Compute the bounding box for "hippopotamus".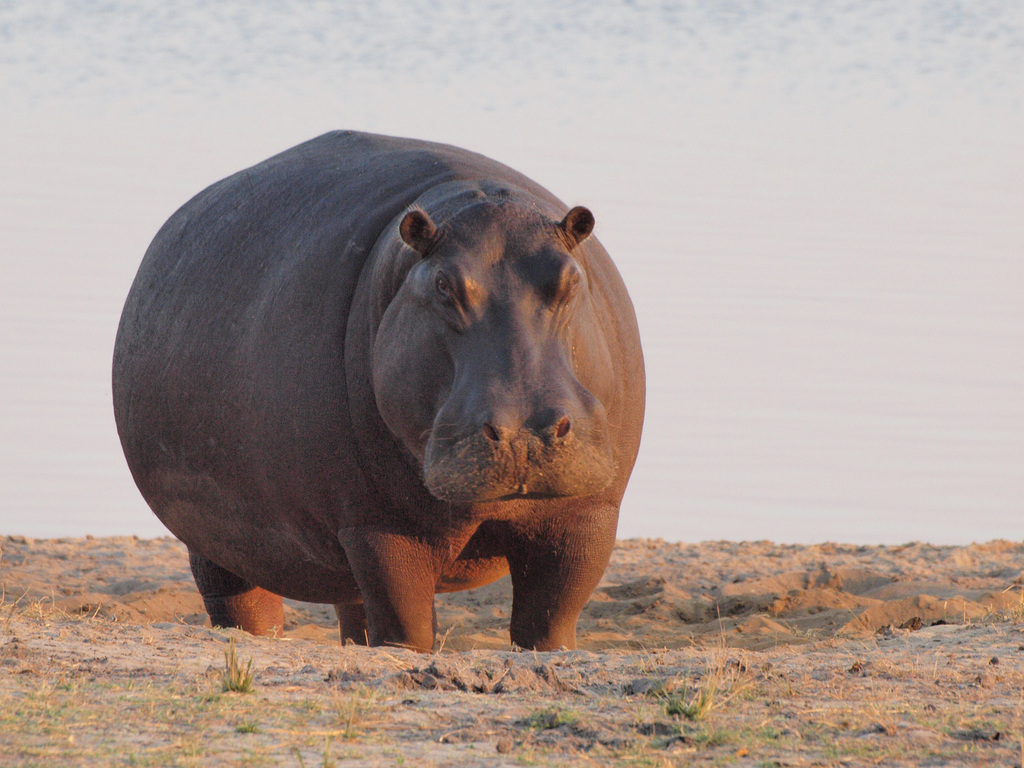
(left=113, top=129, right=646, bottom=651).
